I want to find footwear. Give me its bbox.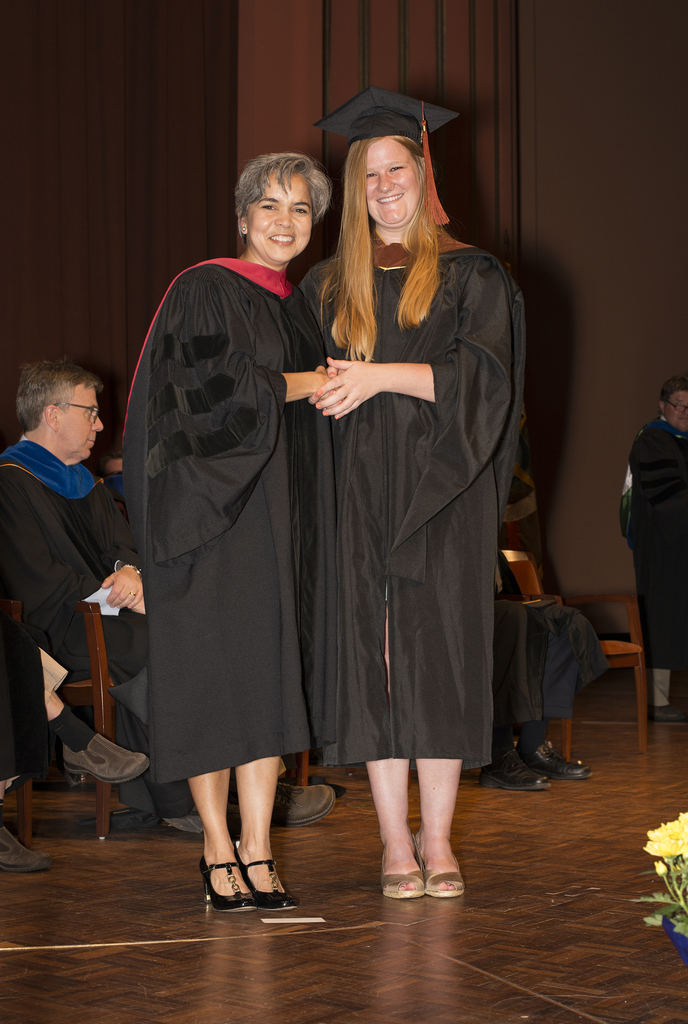
bbox(421, 823, 463, 902).
